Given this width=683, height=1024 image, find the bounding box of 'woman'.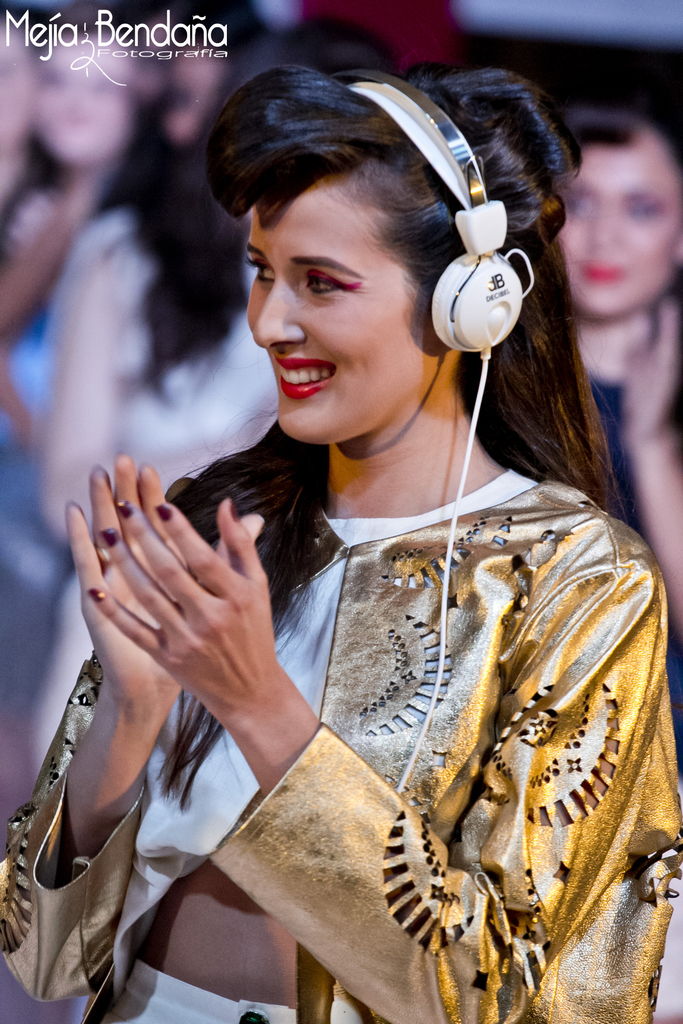
[x1=566, y1=104, x2=682, y2=727].
